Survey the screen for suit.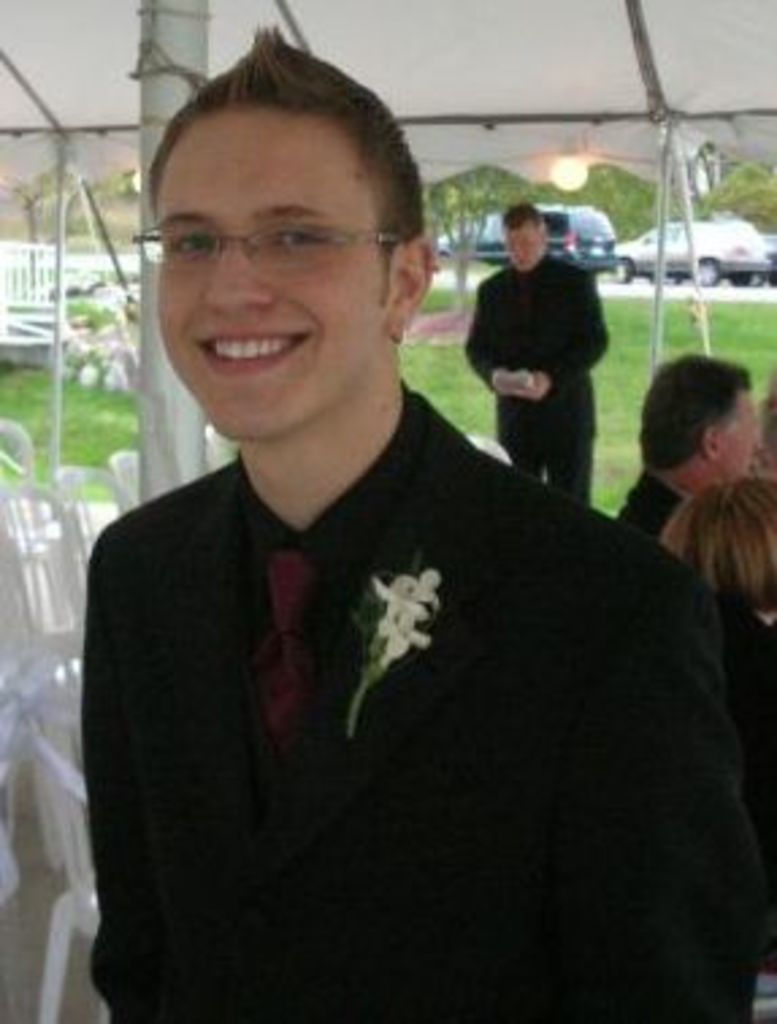
Survey found: <box>466,260,620,493</box>.
